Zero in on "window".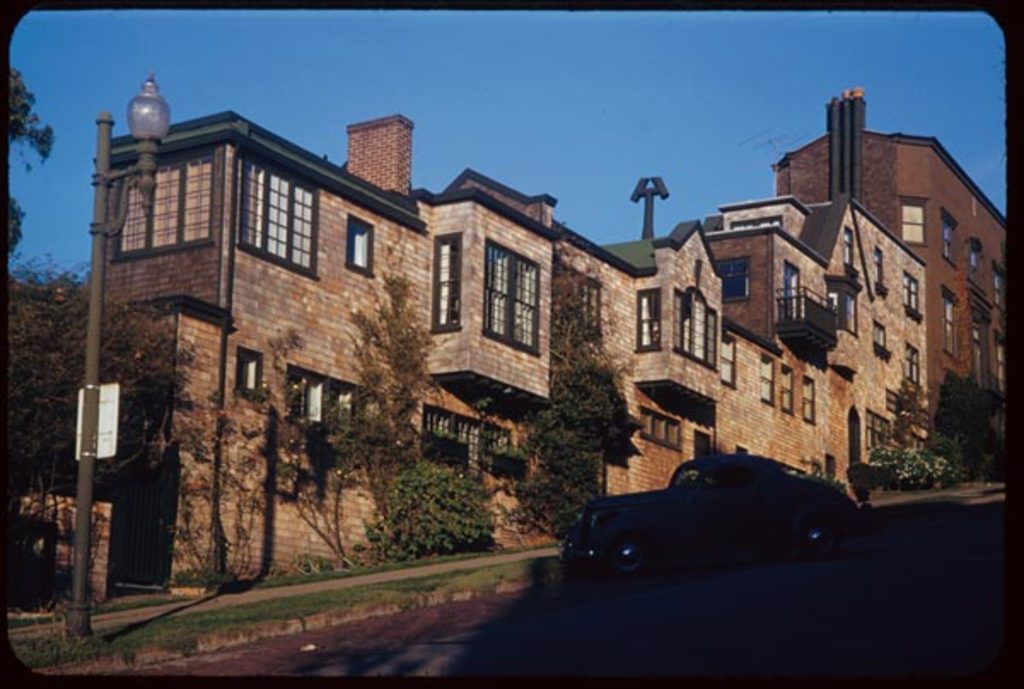
Zeroed in: crop(433, 232, 464, 333).
